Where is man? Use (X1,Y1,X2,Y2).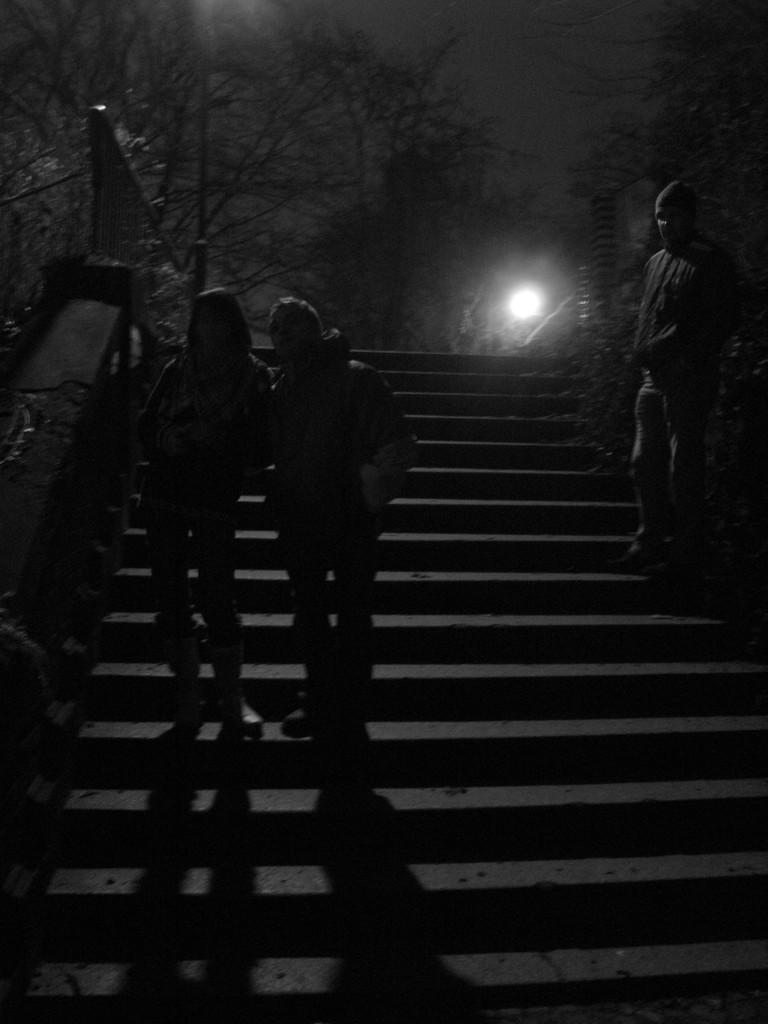
(260,285,417,735).
